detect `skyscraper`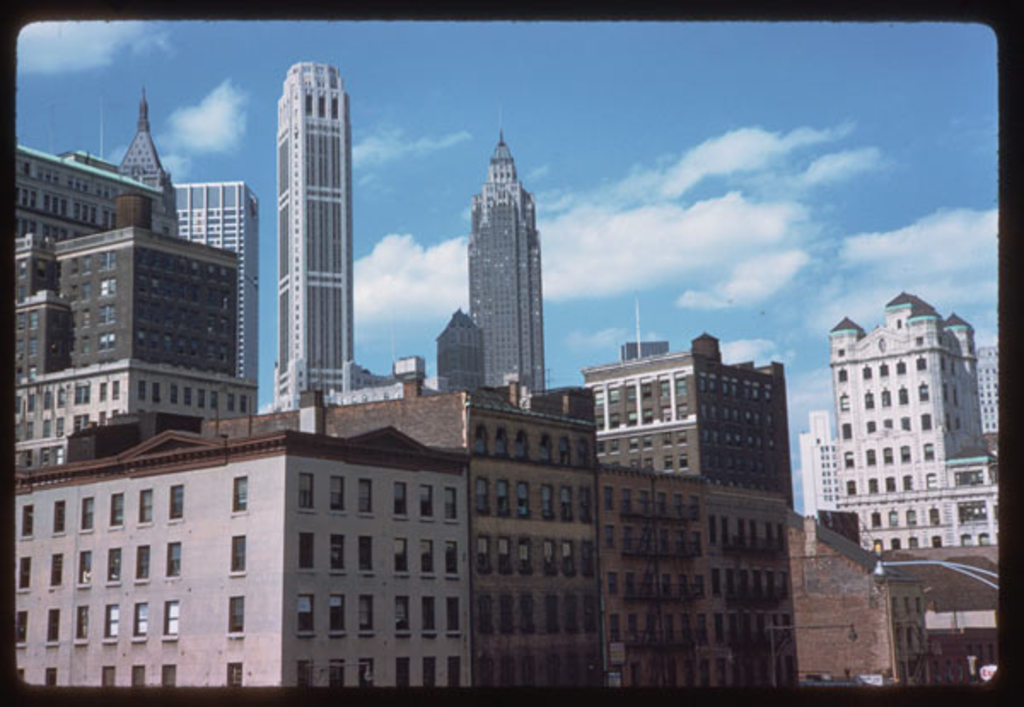
0, 82, 181, 249
